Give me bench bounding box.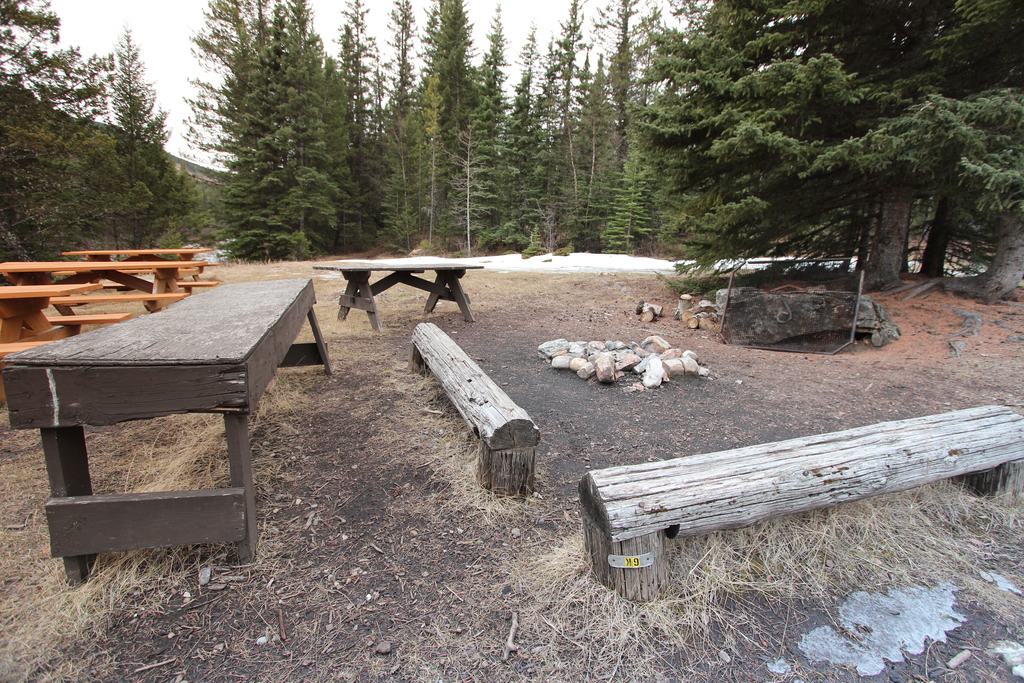
crop(0, 338, 65, 402).
